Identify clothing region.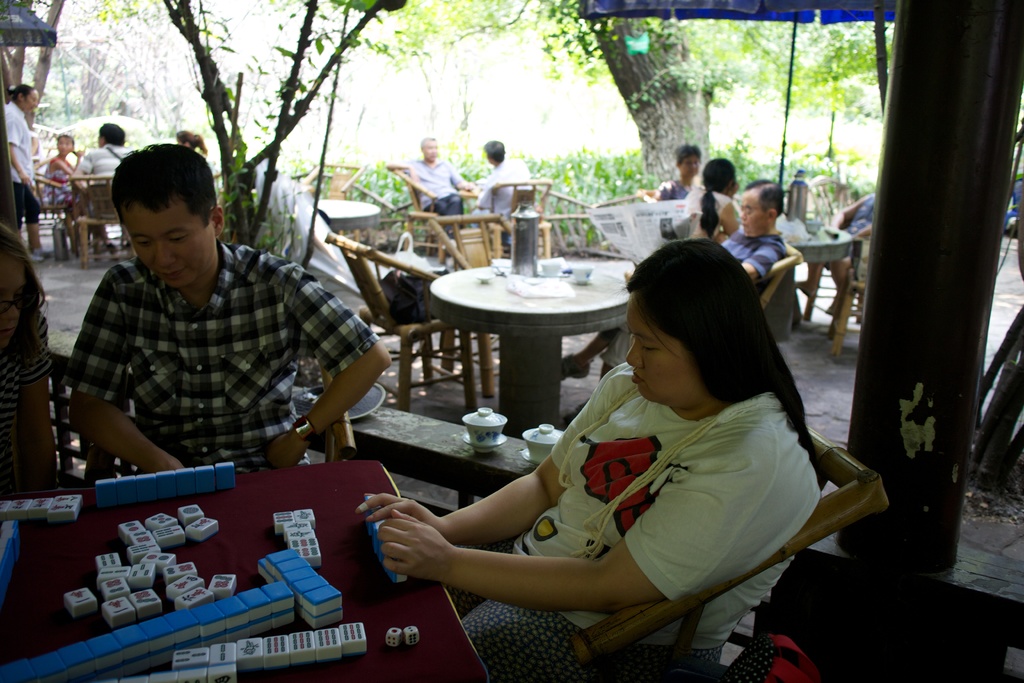
Region: [left=0, top=98, right=35, bottom=218].
